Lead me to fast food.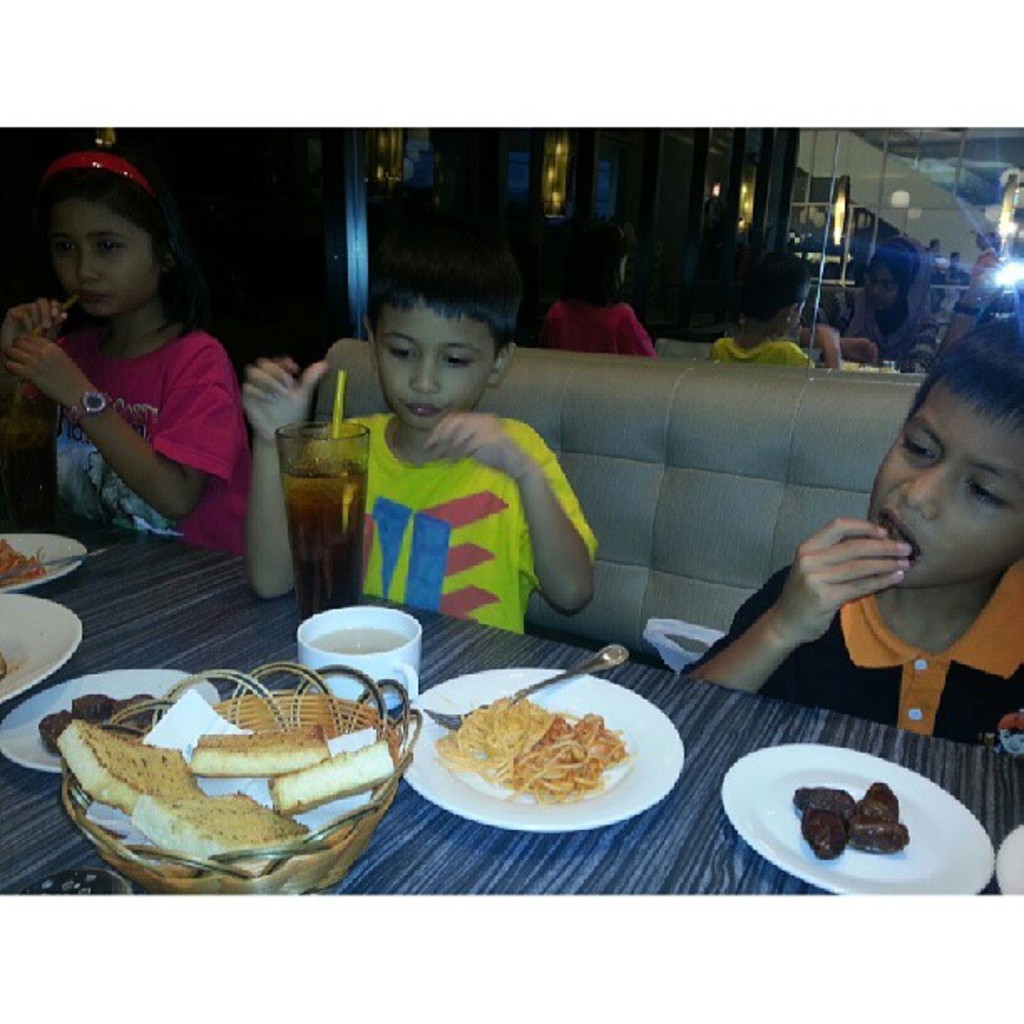
Lead to detection(0, 530, 59, 586).
